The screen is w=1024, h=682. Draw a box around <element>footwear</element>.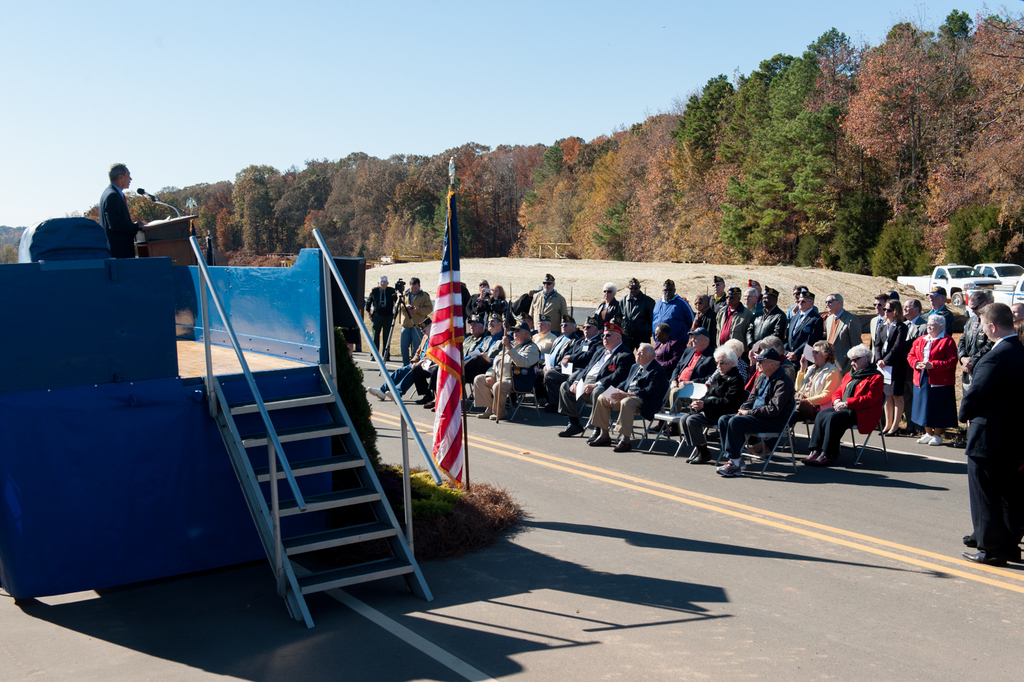
x1=685 y1=451 x2=710 y2=462.
